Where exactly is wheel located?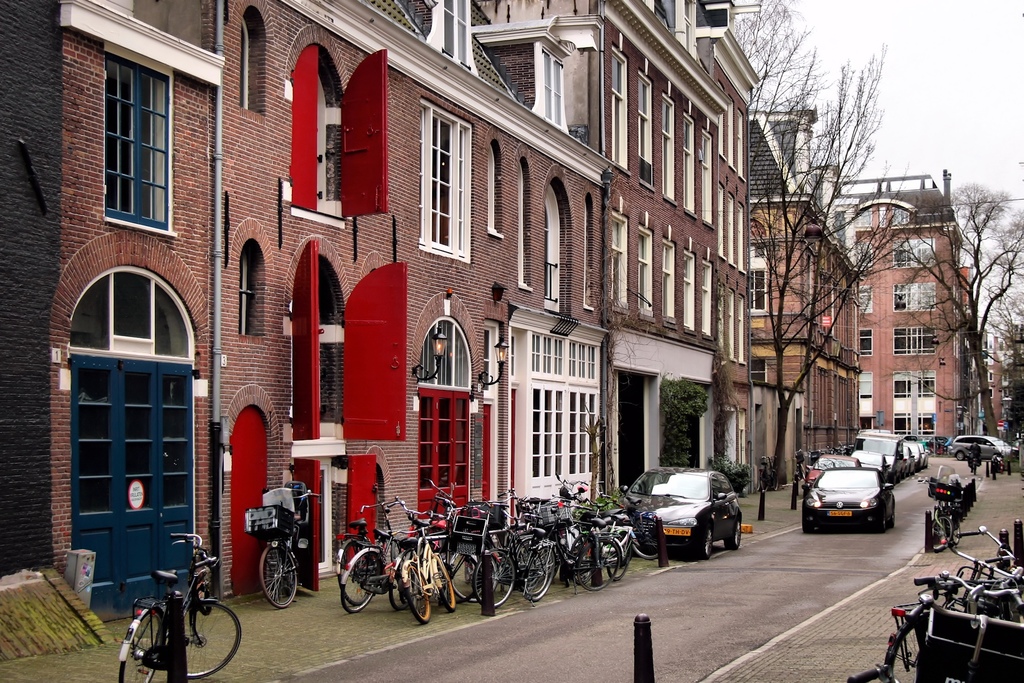
Its bounding box is (left=170, top=604, right=239, bottom=681).
